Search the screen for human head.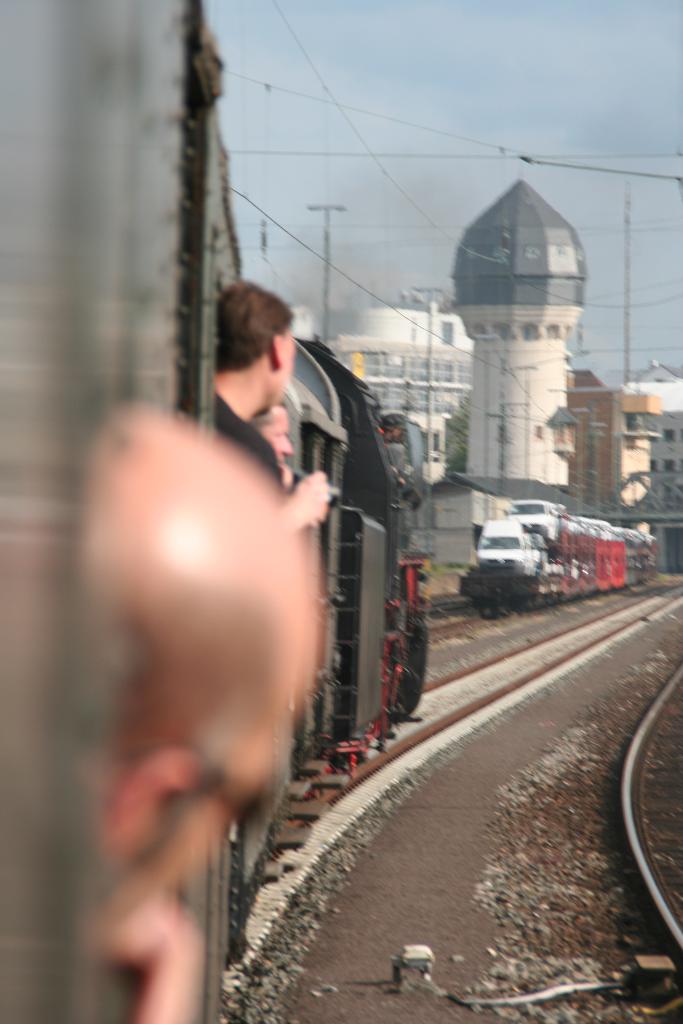
Found at <region>203, 267, 302, 408</region>.
